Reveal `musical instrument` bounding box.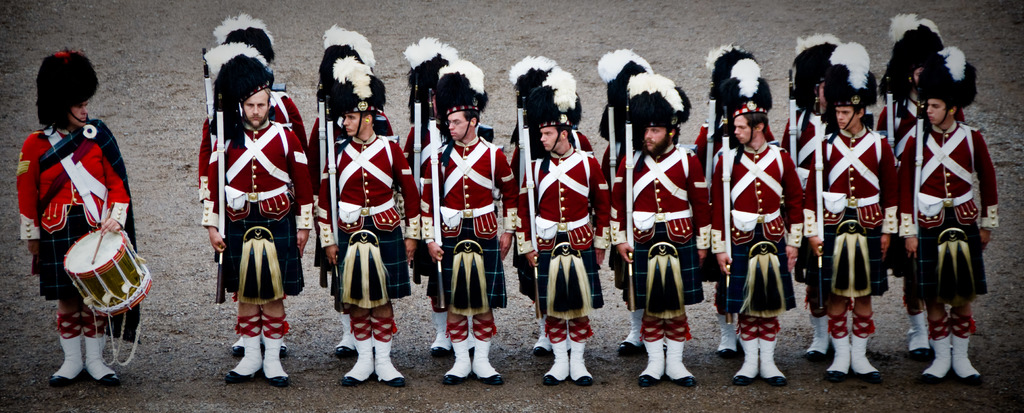
Revealed: (left=204, top=49, right=215, bottom=179).
